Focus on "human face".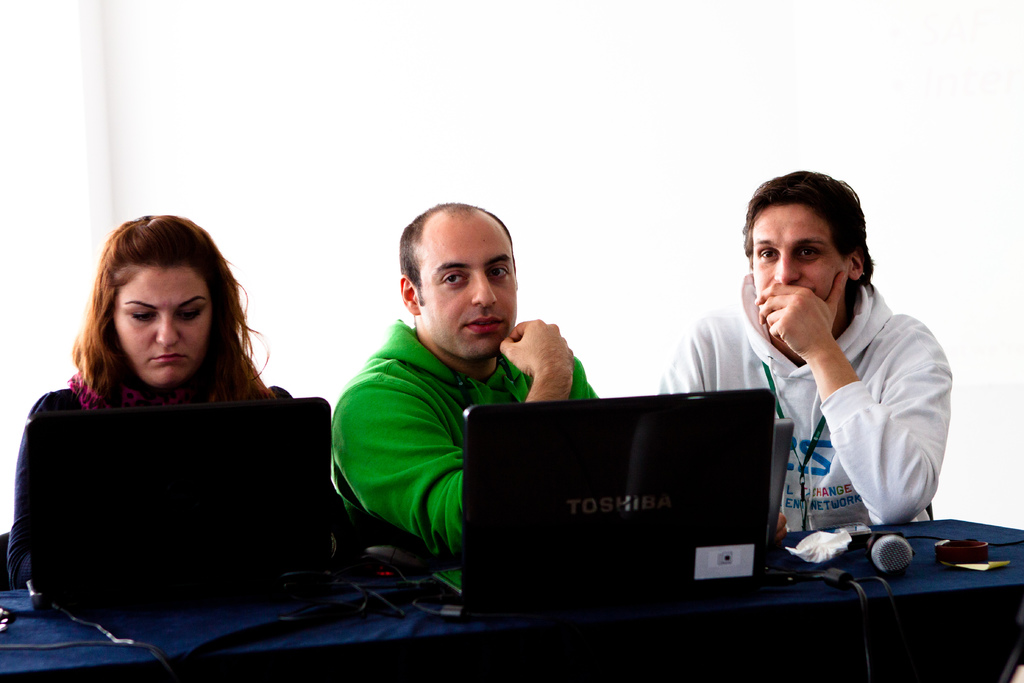
Focused at bbox=(416, 217, 518, 358).
